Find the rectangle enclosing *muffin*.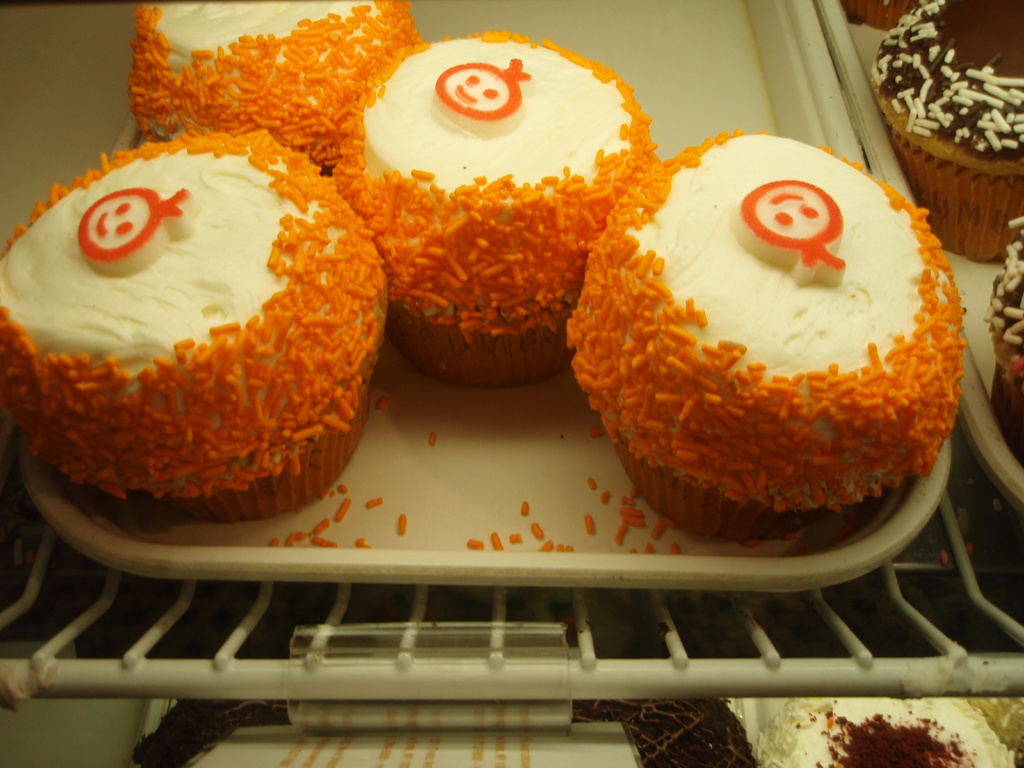
crop(587, 124, 959, 553).
